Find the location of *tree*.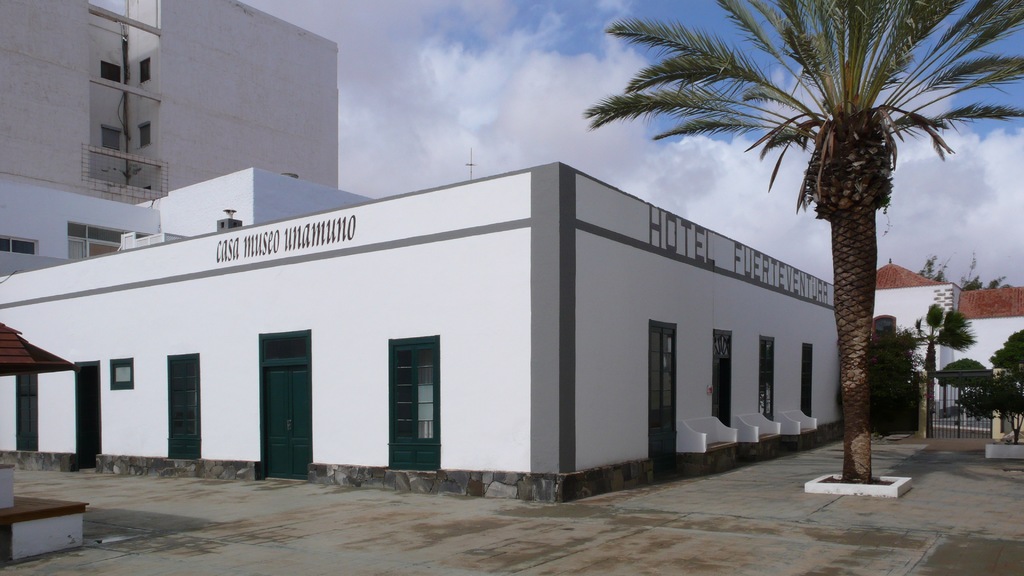
Location: (left=556, top=0, right=1023, bottom=471).
